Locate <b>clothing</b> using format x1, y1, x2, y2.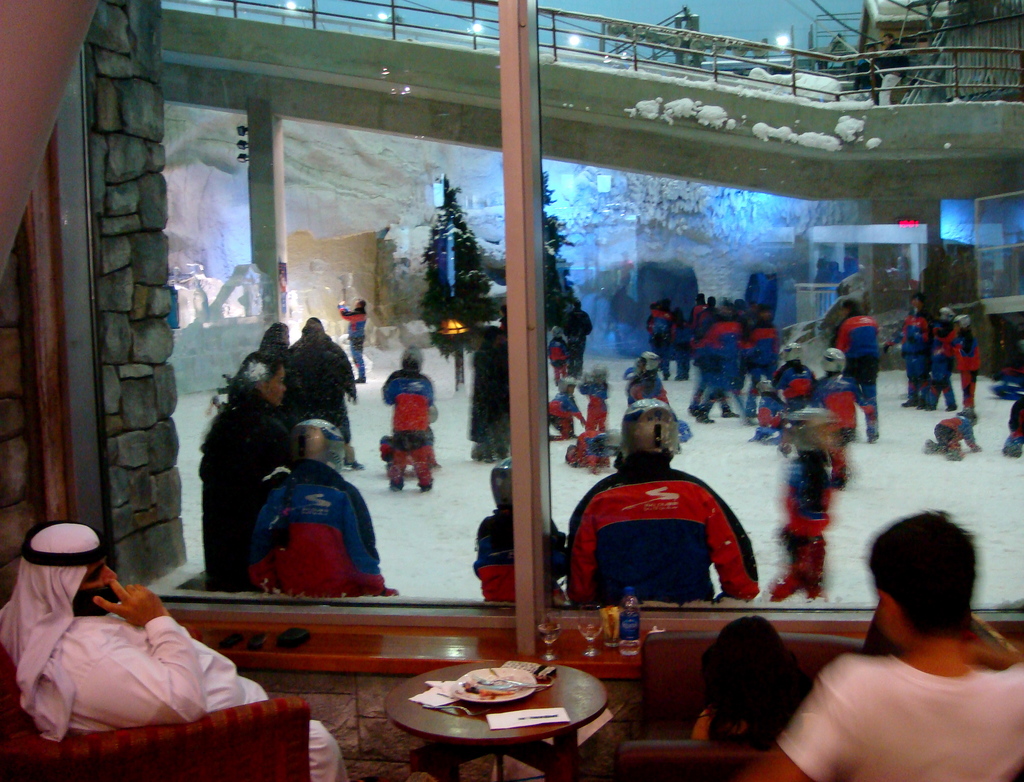
958, 326, 982, 411.
